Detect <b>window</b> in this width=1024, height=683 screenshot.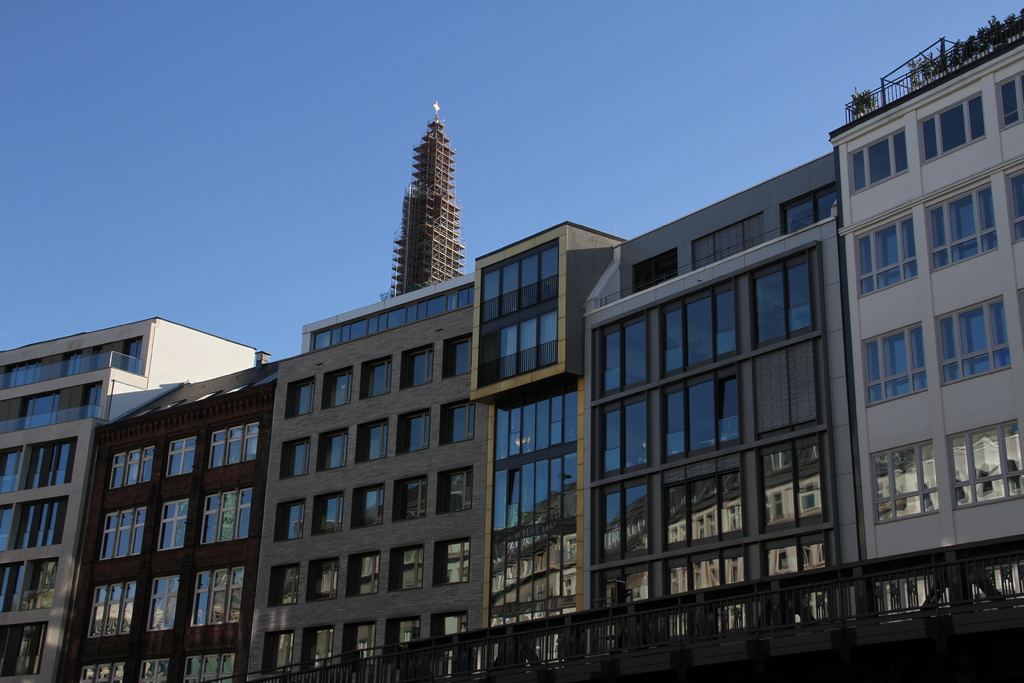
Detection: 490, 532, 578, 608.
